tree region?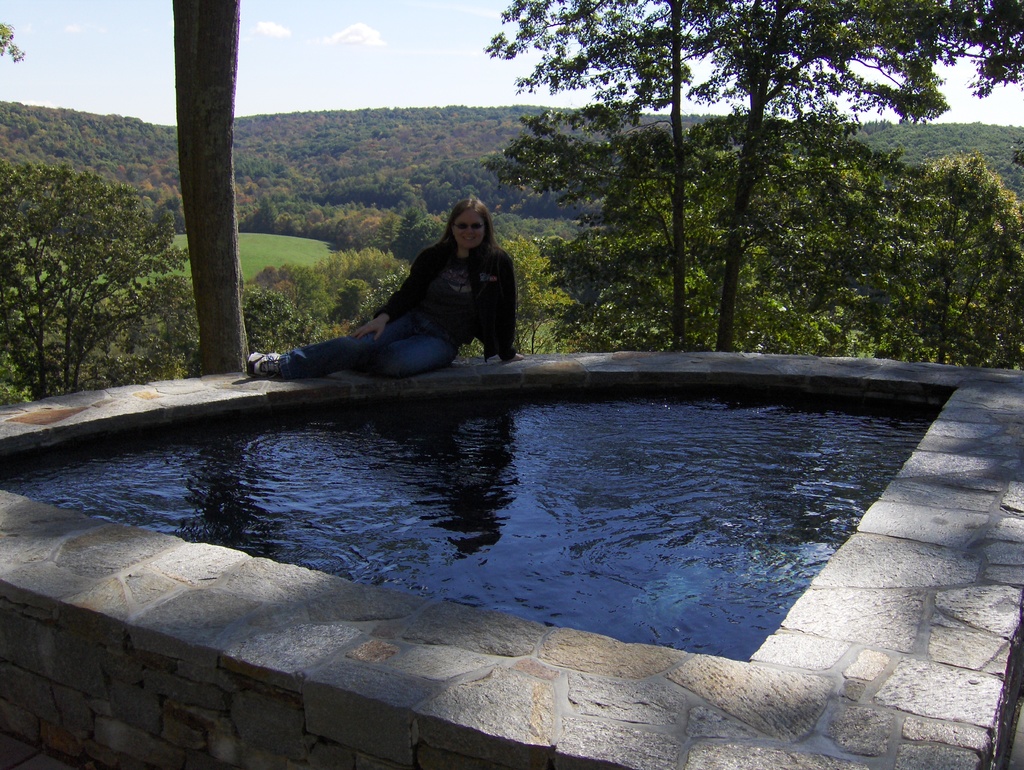
region(8, 134, 162, 386)
